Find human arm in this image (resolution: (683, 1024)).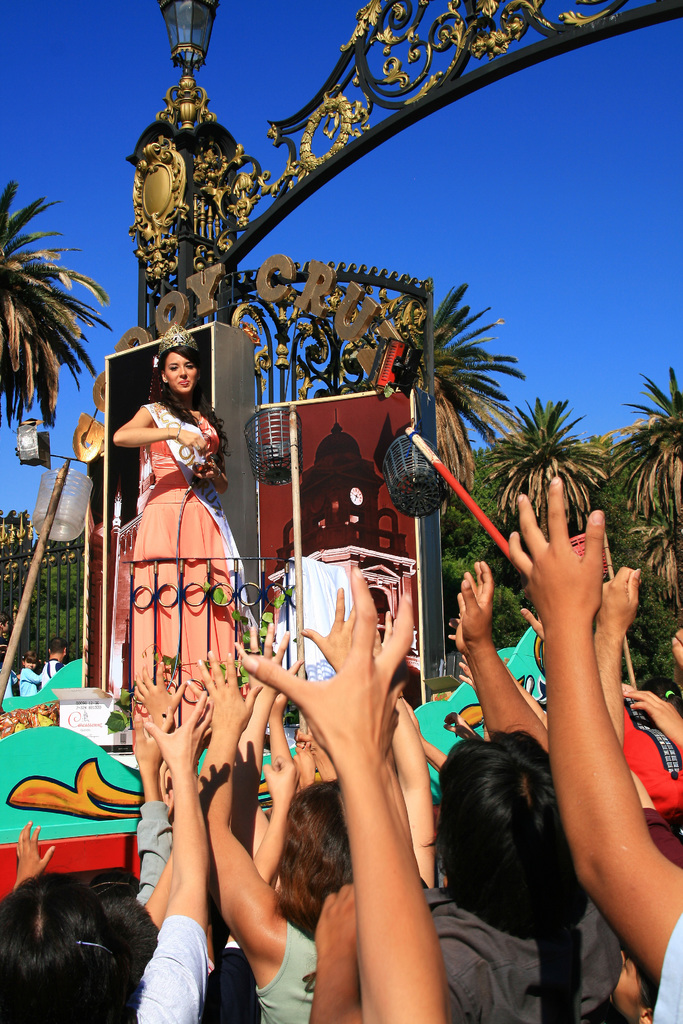
x1=203, y1=421, x2=251, y2=489.
